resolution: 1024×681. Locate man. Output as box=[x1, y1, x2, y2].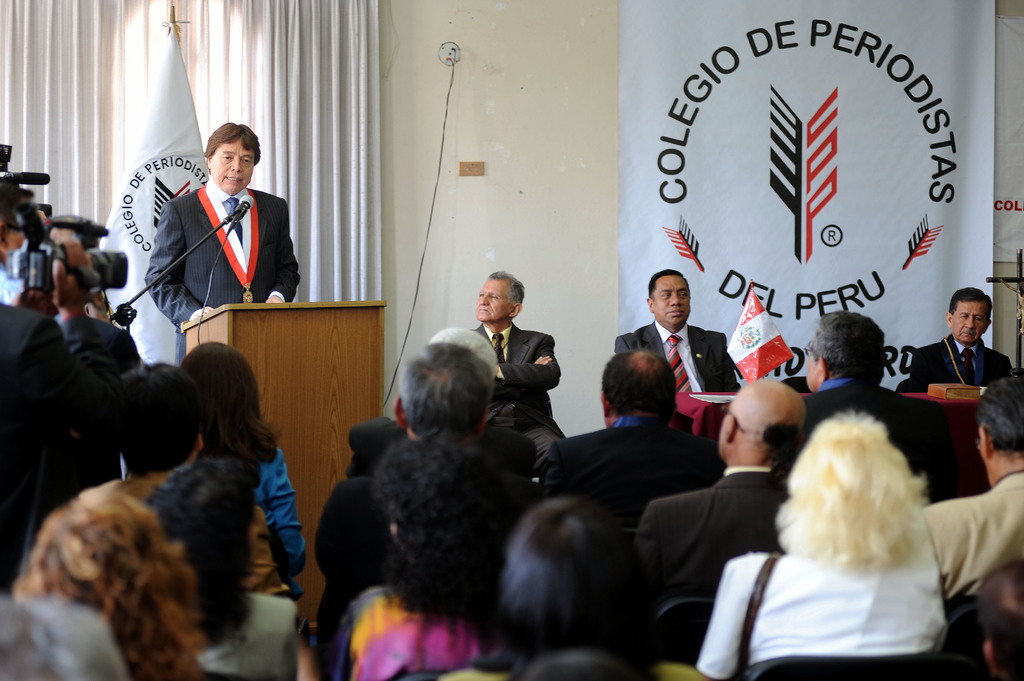
box=[545, 345, 728, 530].
